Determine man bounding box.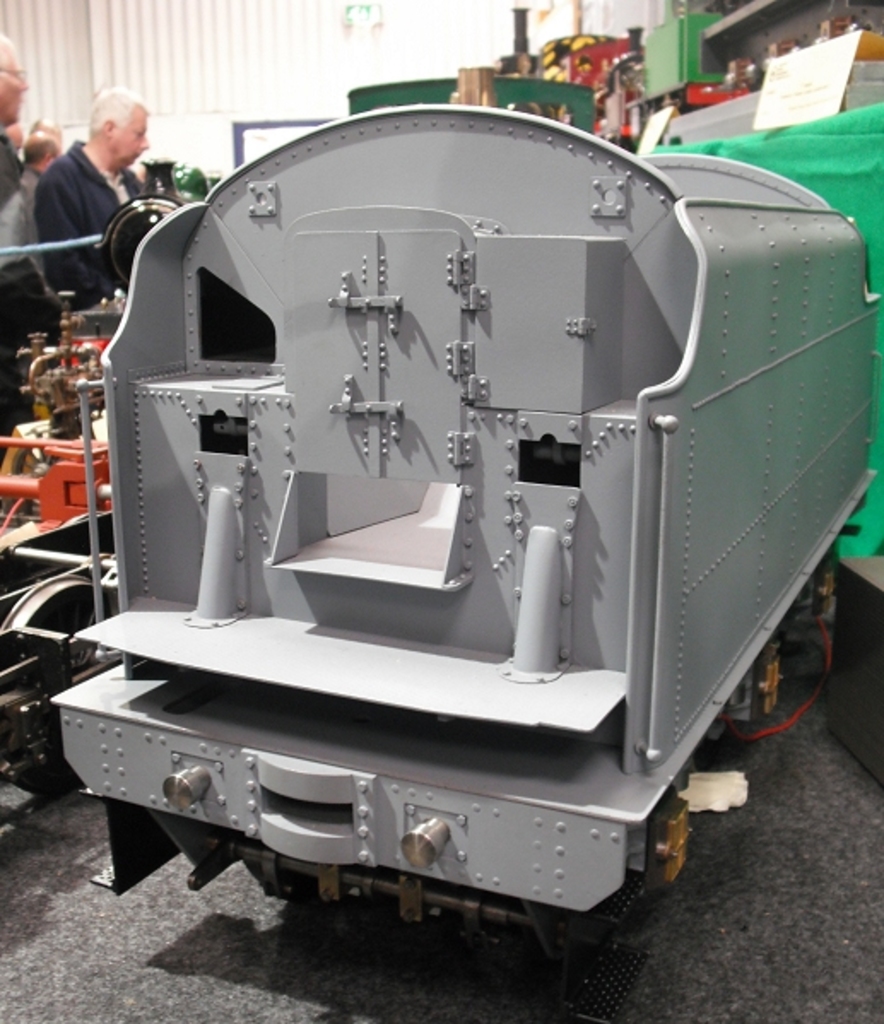
Determined: select_region(2, 118, 24, 156).
